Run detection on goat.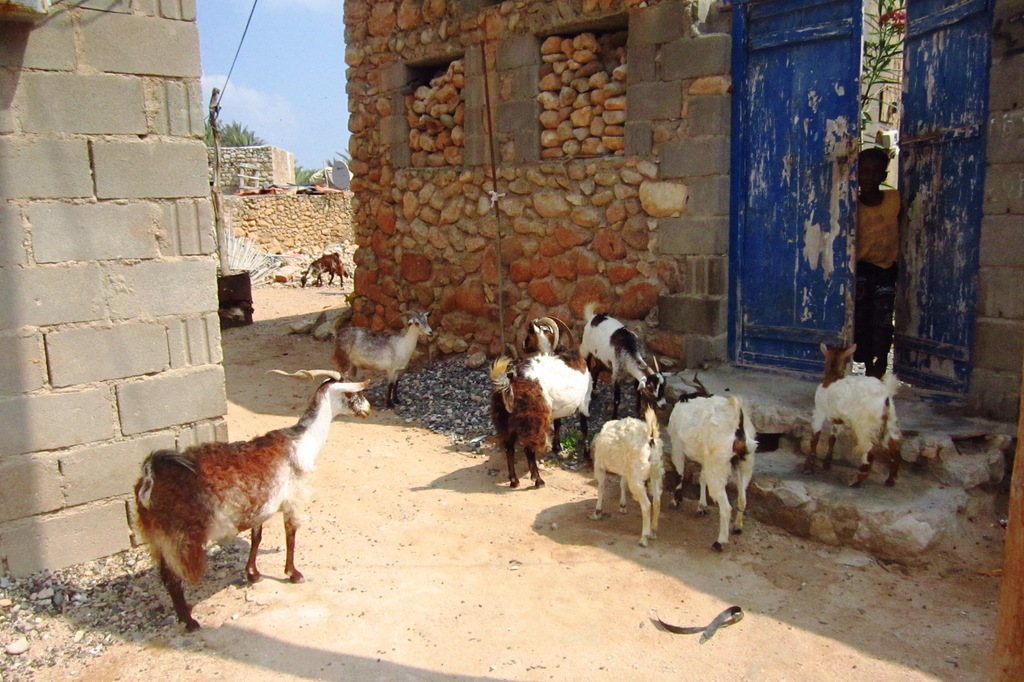
Result: <region>332, 308, 433, 410</region>.
